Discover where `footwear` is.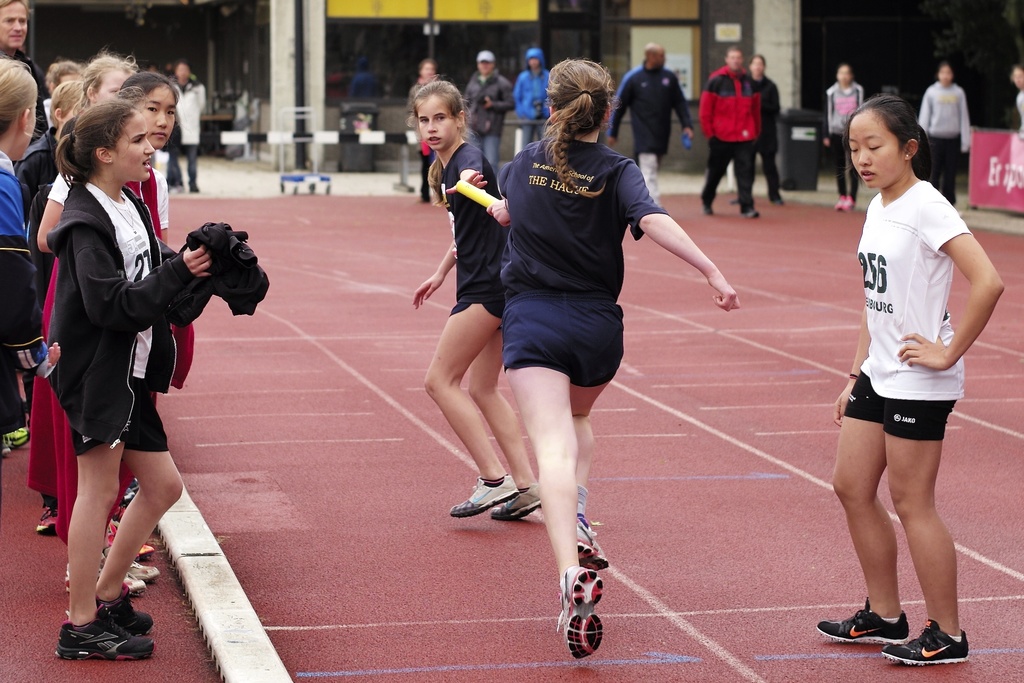
Discovered at 494,475,545,516.
